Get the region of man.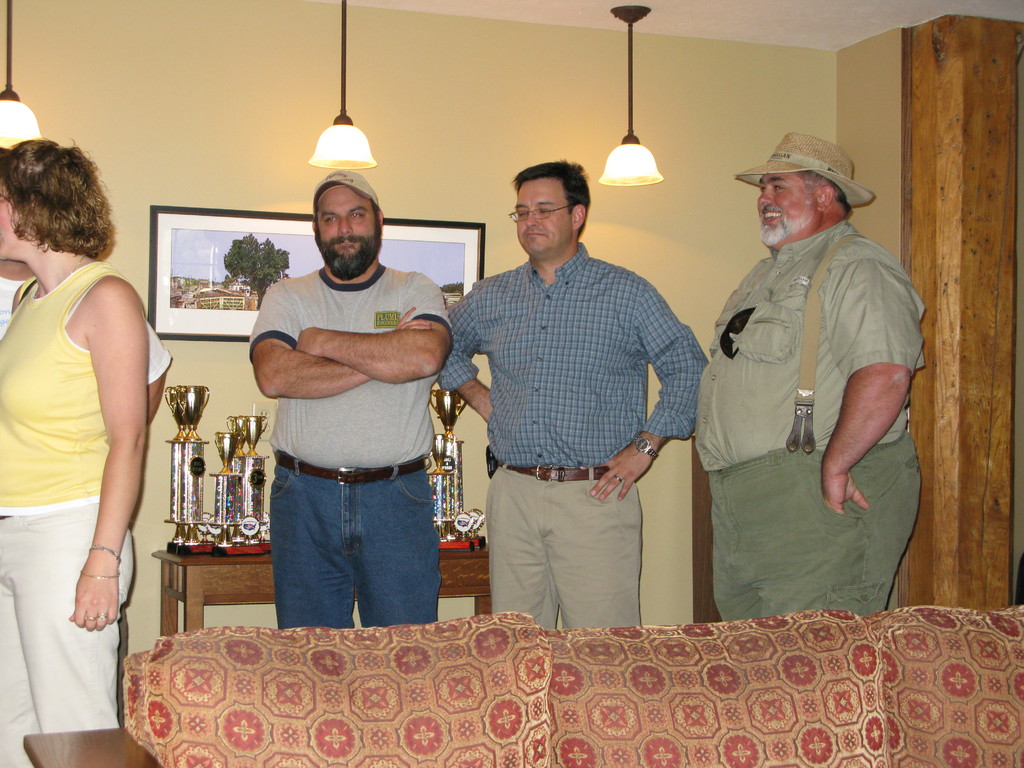
(691, 104, 931, 630).
